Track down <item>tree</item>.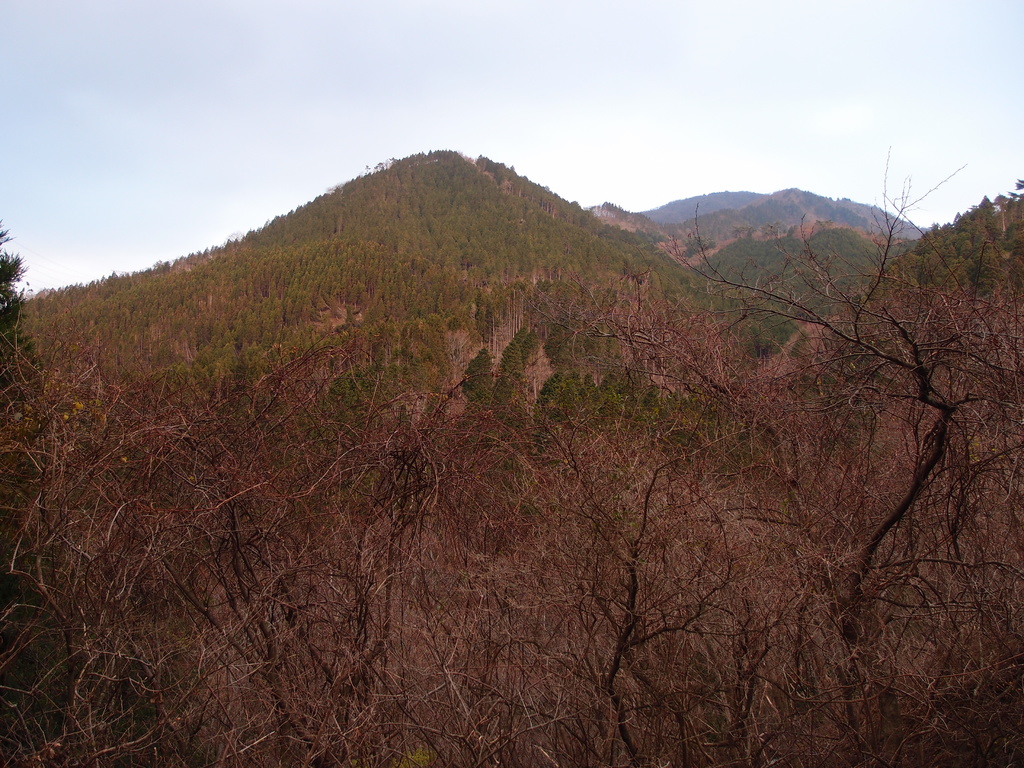
Tracked to 18/135/1023/490.
